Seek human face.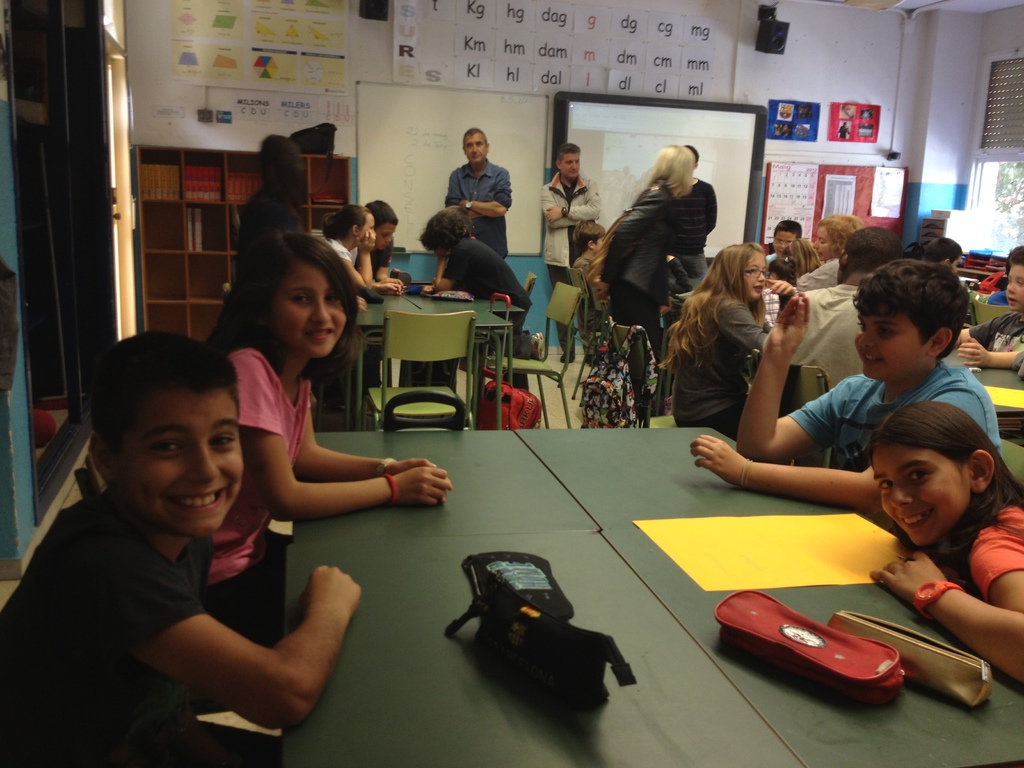
<box>463,135,489,159</box>.
